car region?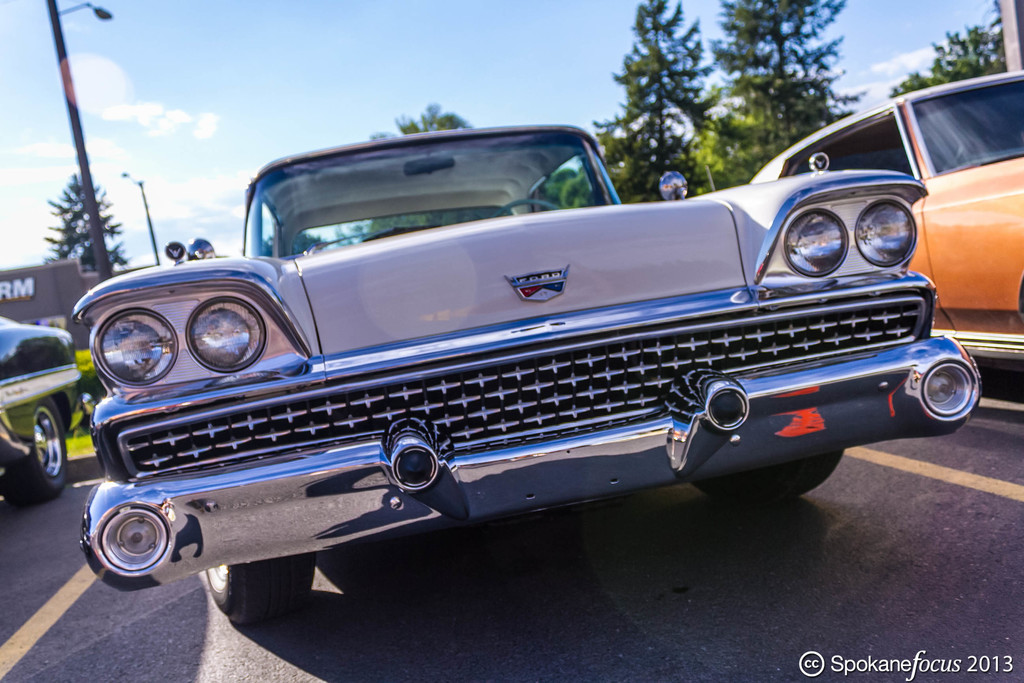
[left=70, top=120, right=979, bottom=628]
